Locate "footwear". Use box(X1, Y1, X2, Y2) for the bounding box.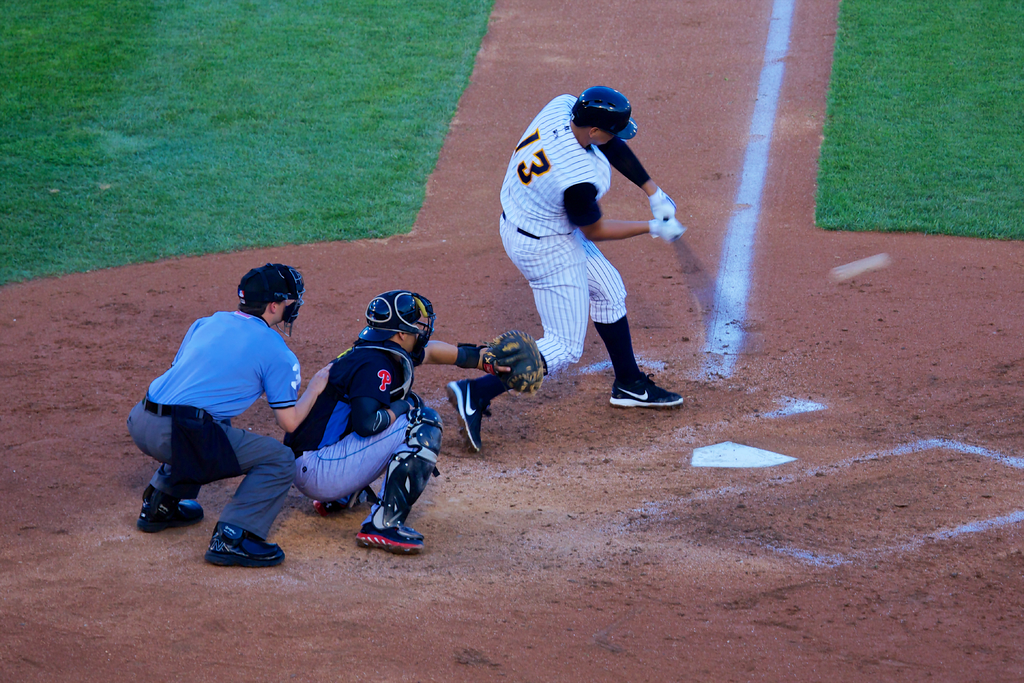
box(614, 371, 682, 409).
